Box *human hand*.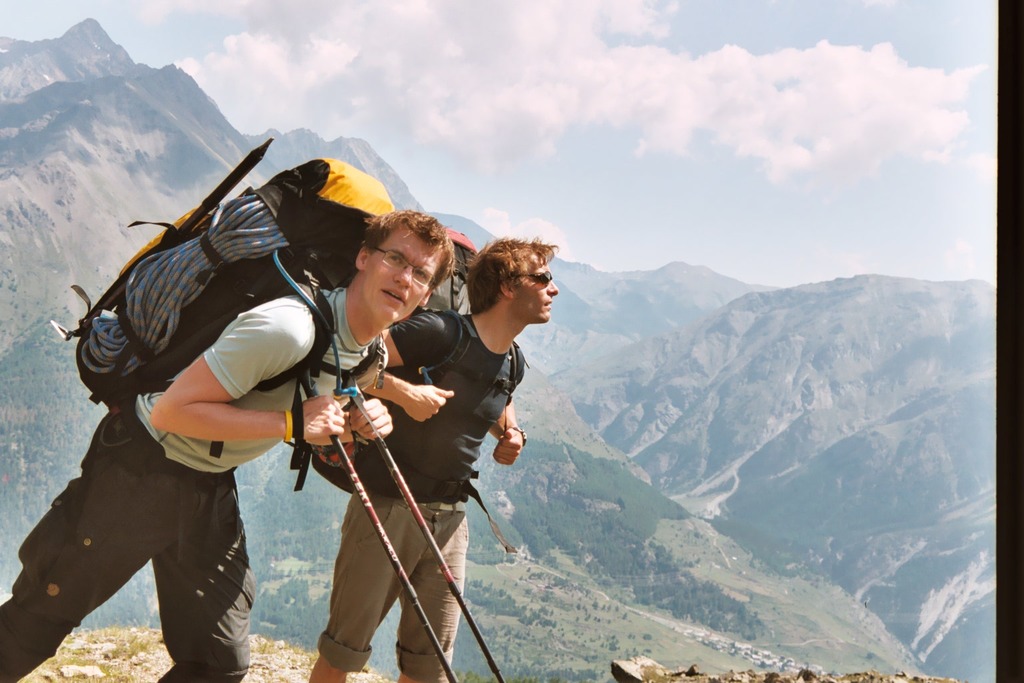
left=343, top=397, right=395, bottom=443.
